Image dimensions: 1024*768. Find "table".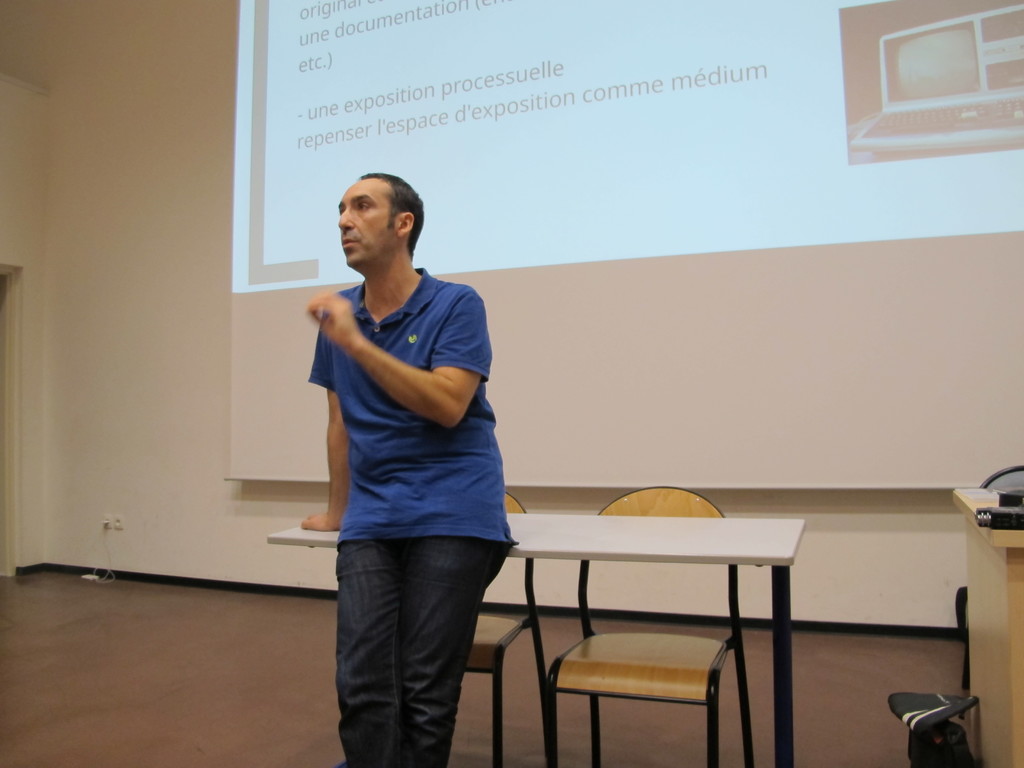
pyautogui.locateOnScreen(262, 508, 806, 767).
